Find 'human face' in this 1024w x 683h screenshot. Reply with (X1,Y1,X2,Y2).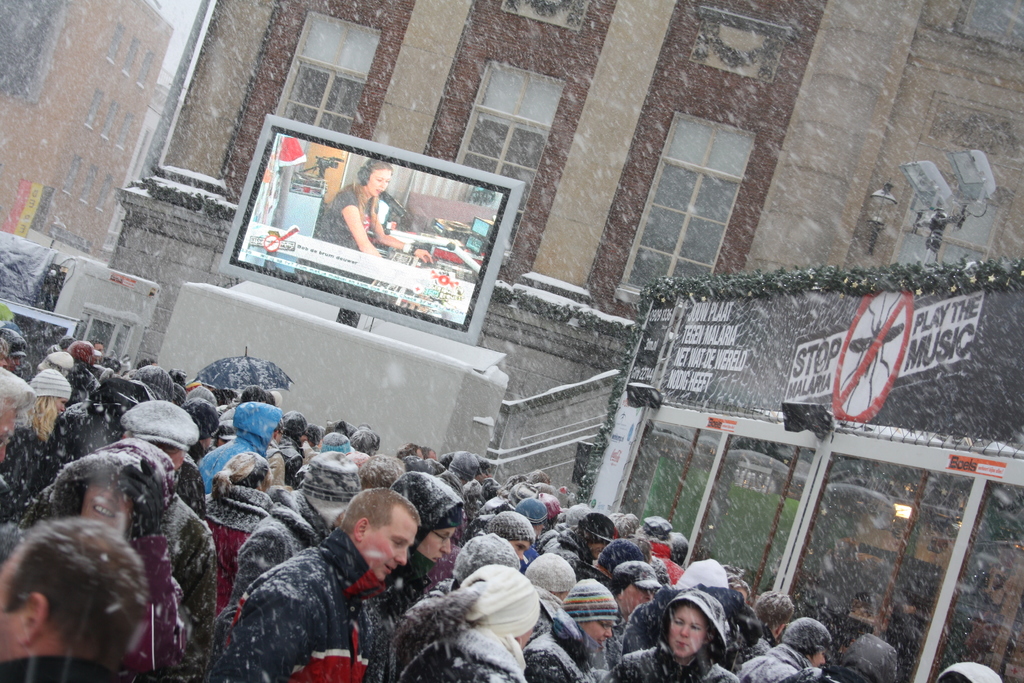
(362,519,418,577).
